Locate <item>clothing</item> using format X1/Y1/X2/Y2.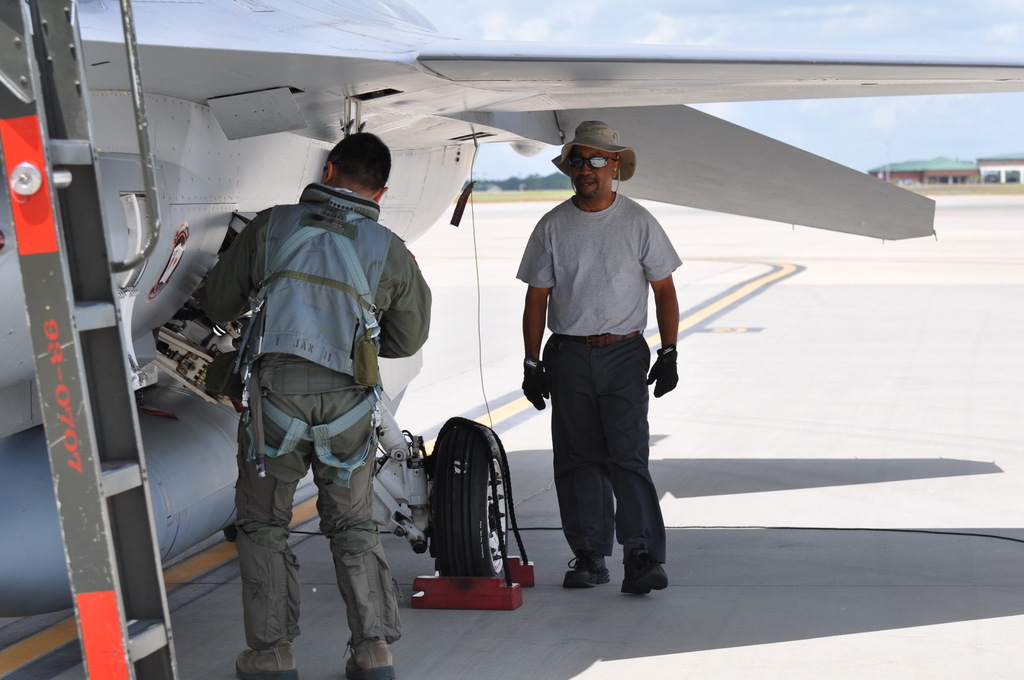
198/138/435/650.
